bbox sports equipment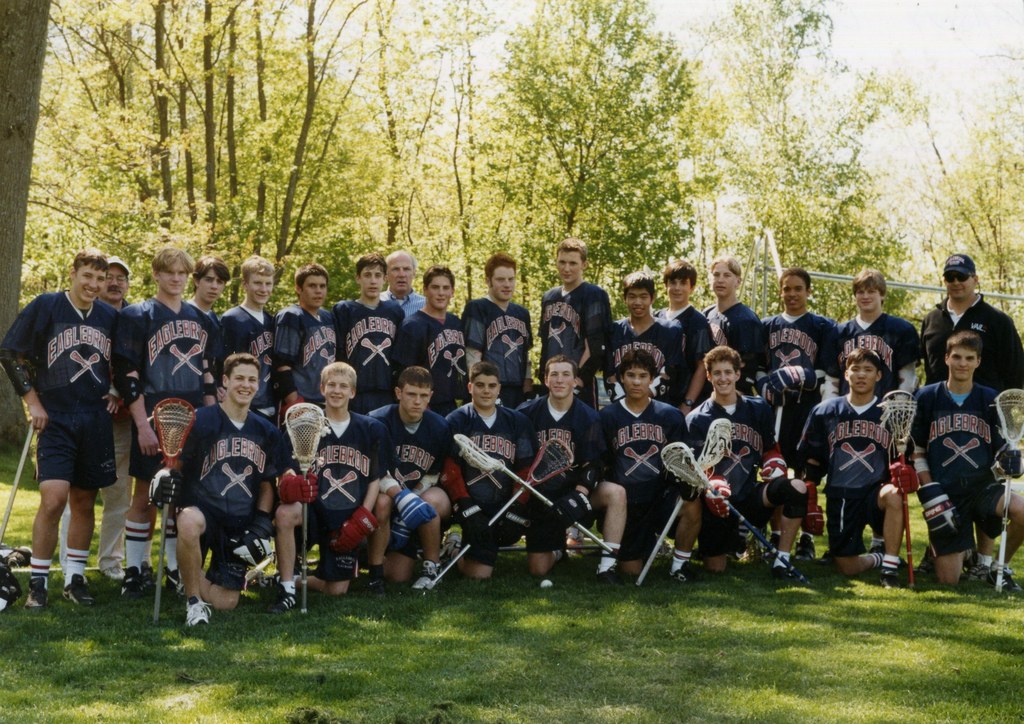
445/494/500/559
